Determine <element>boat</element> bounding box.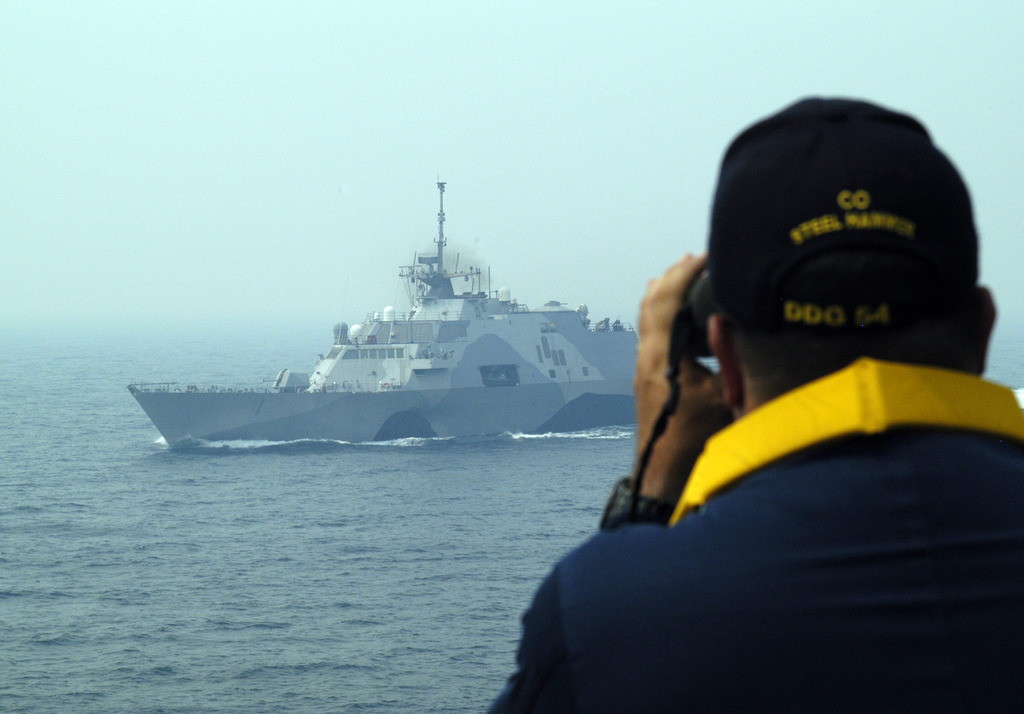
Determined: left=131, top=187, right=621, bottom=452.
